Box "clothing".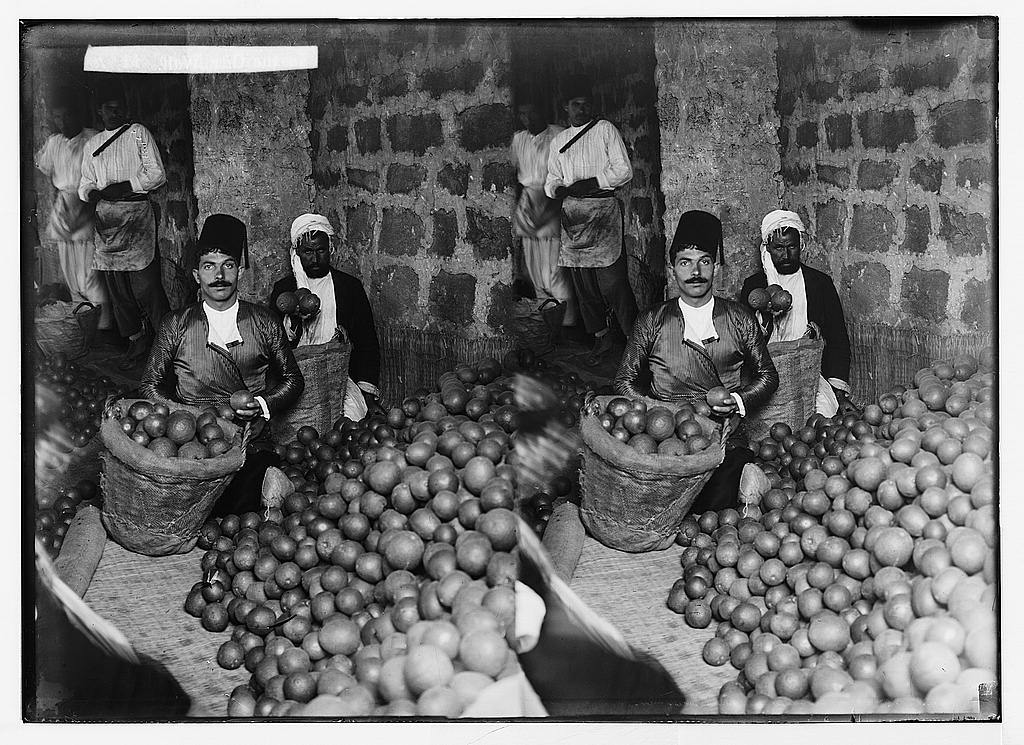
<bbox>75, 122, 172, 352</bbox>.
